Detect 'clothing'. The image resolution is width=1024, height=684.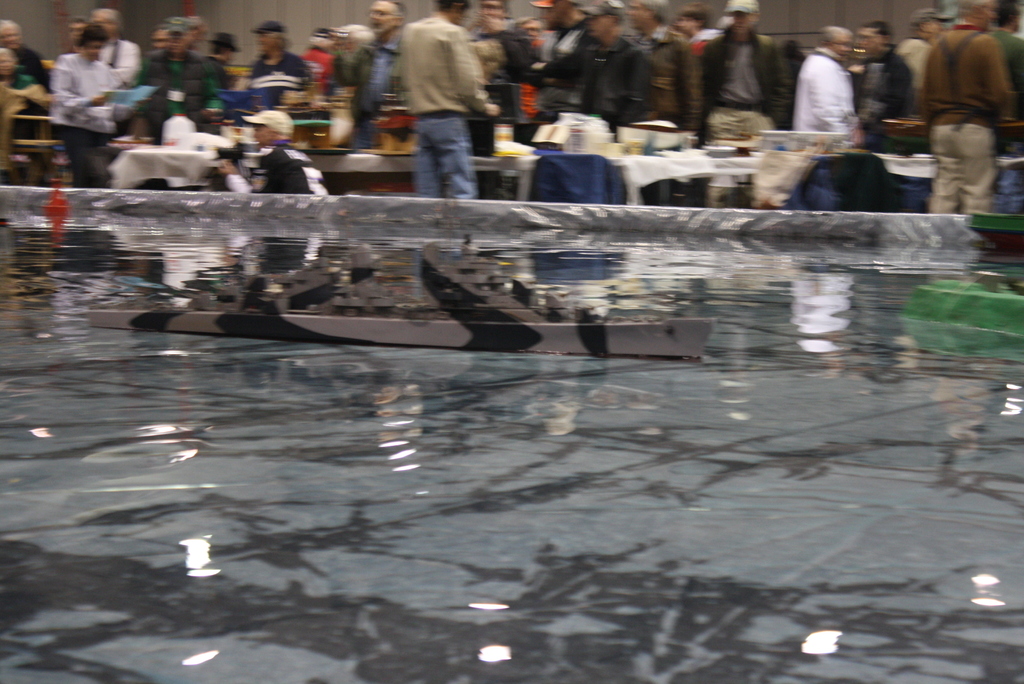
box=[379, 2, 503, 185].
